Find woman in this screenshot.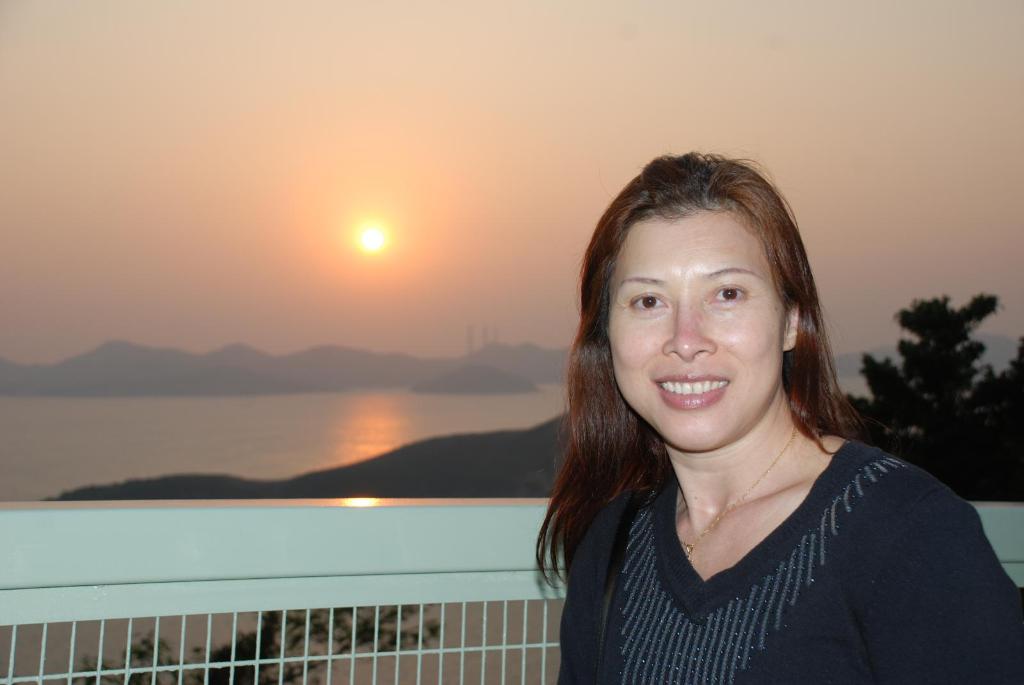
The bounding box for woman is <bbox>508, 166, 993, 675</bbox>.
